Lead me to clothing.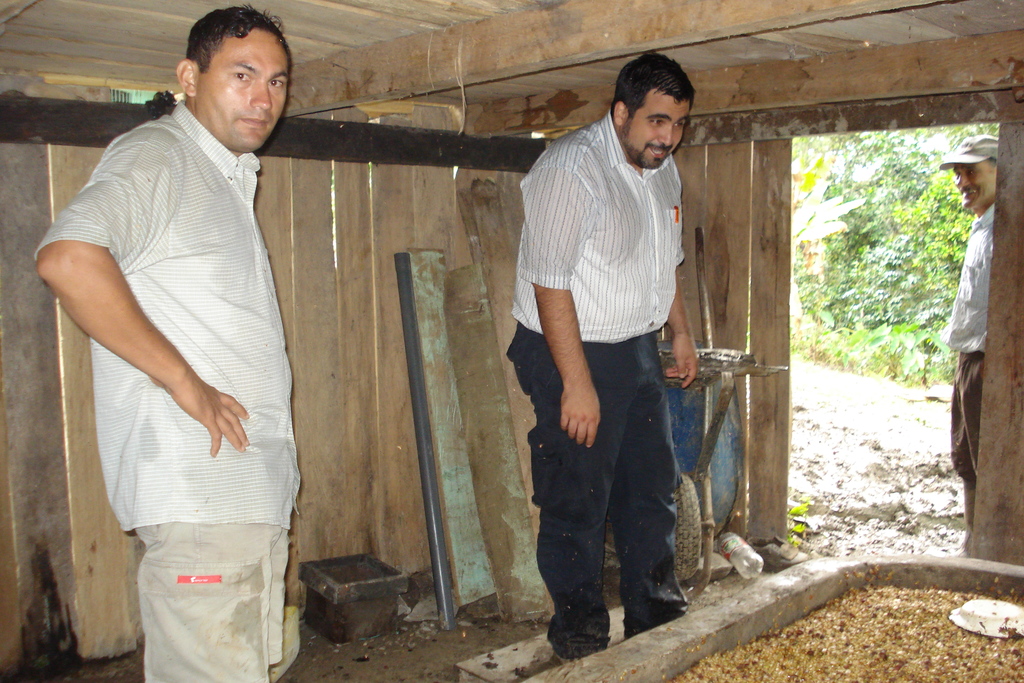
Lead to (left=502, top=117, right=685, bottom=659).
